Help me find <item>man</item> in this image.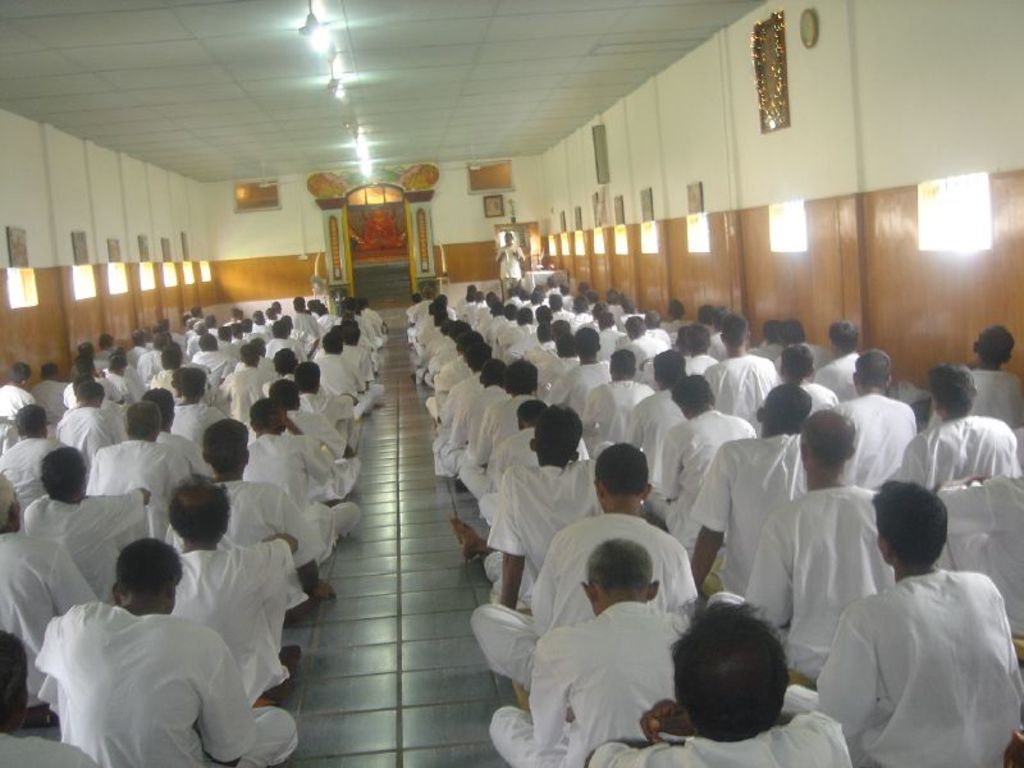
Found it: box(689, 384, 810, 627).
